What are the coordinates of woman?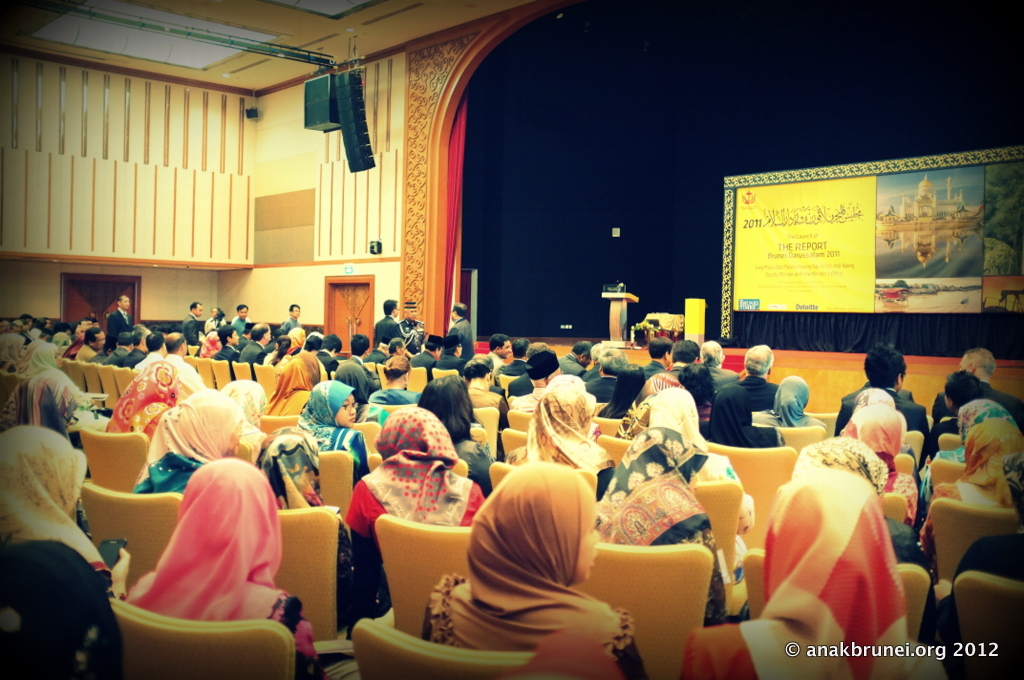
region(9, 341, 93, 440).
